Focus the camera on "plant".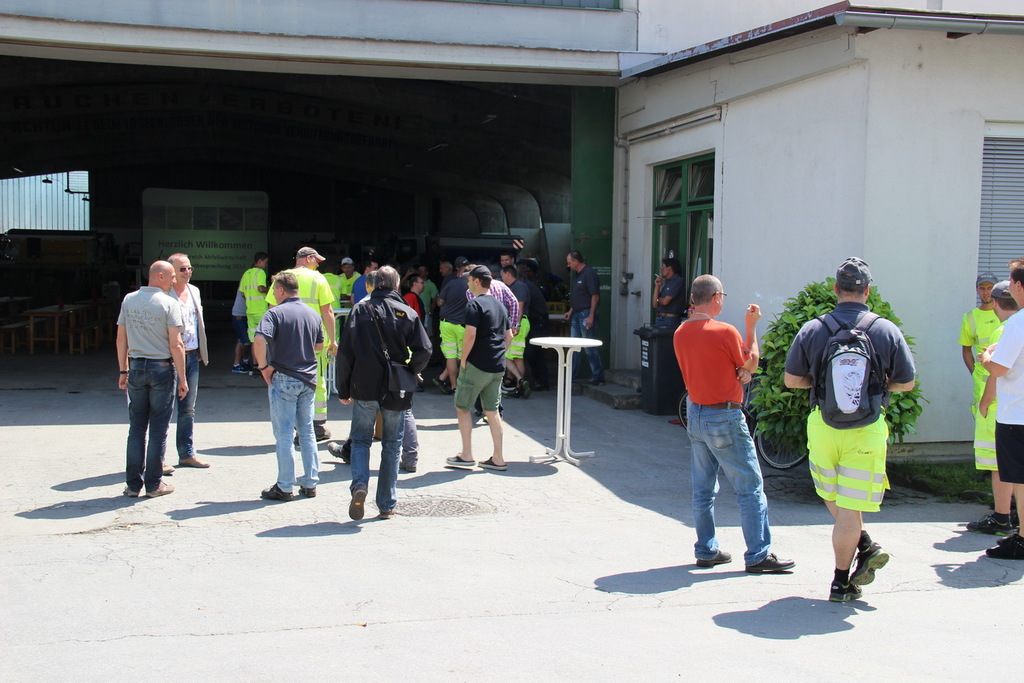
Focus region: BBox(760, 276, 925, 447).
